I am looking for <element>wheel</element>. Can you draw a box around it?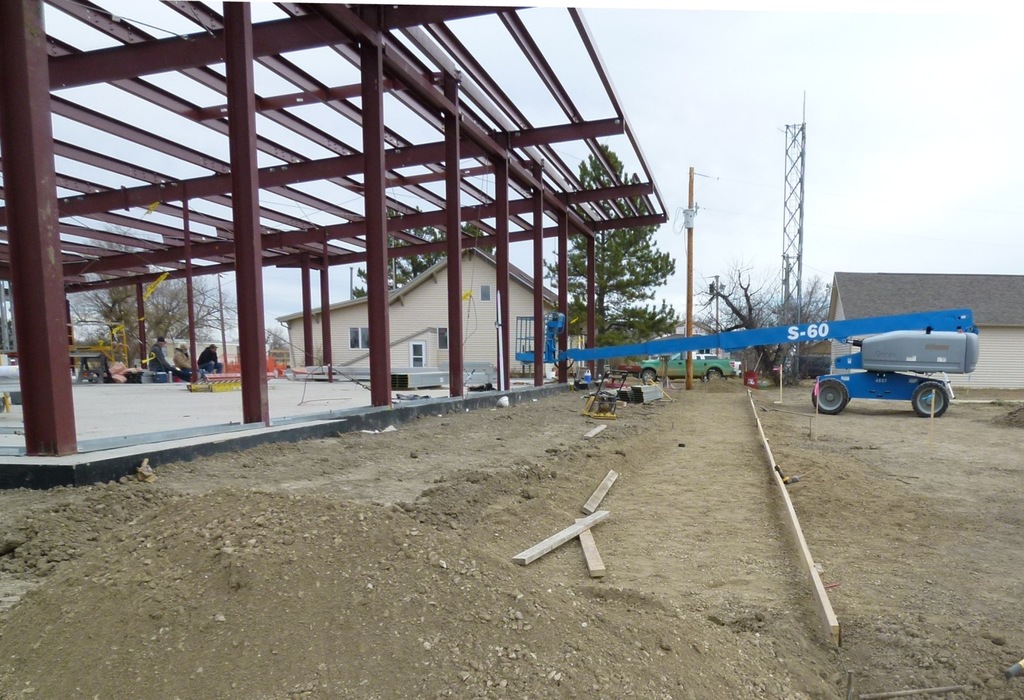
Sure, the bounding box is (912,382,950,417).
